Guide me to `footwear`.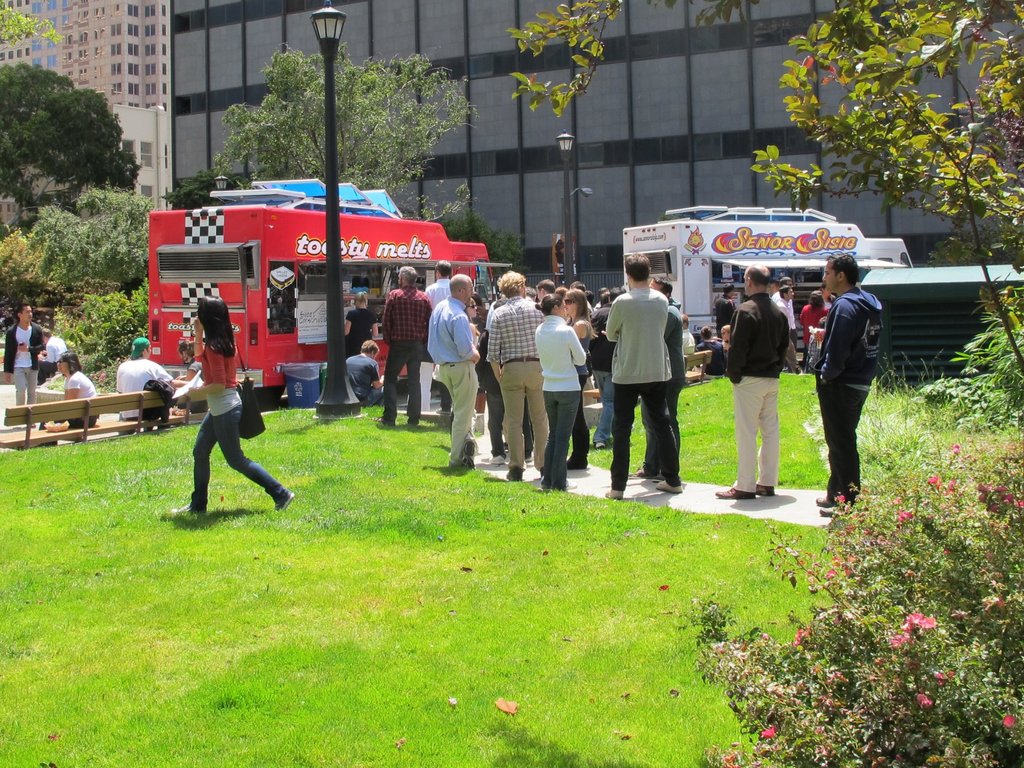
Guidance: bbox=[563, 458, 589, 469].
